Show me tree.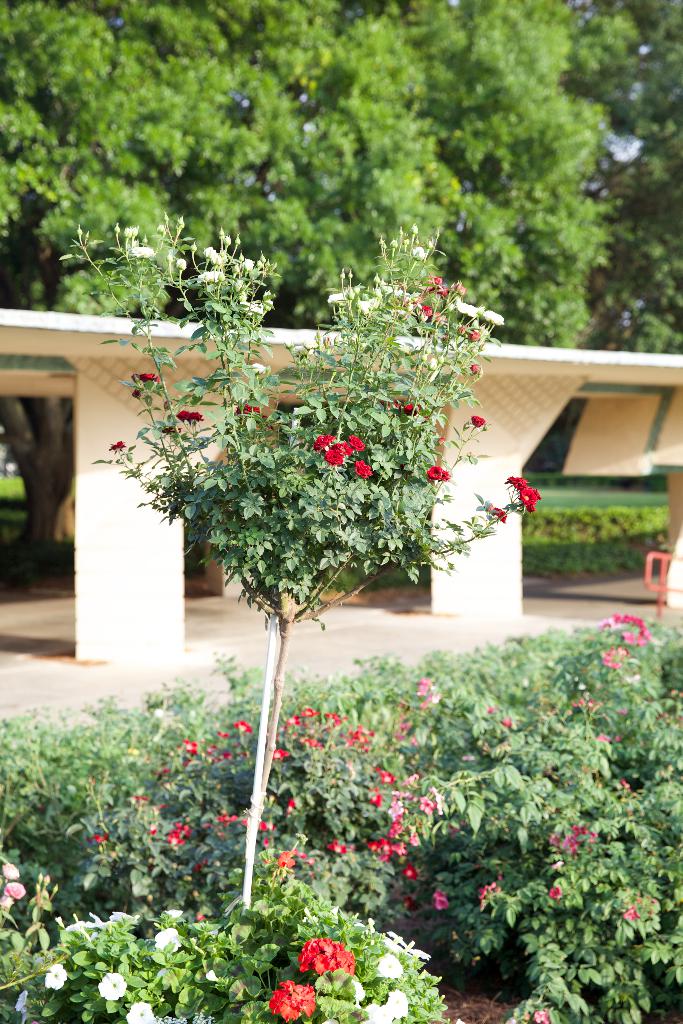
tree is here: Rect(53, 207, 543, 904).
